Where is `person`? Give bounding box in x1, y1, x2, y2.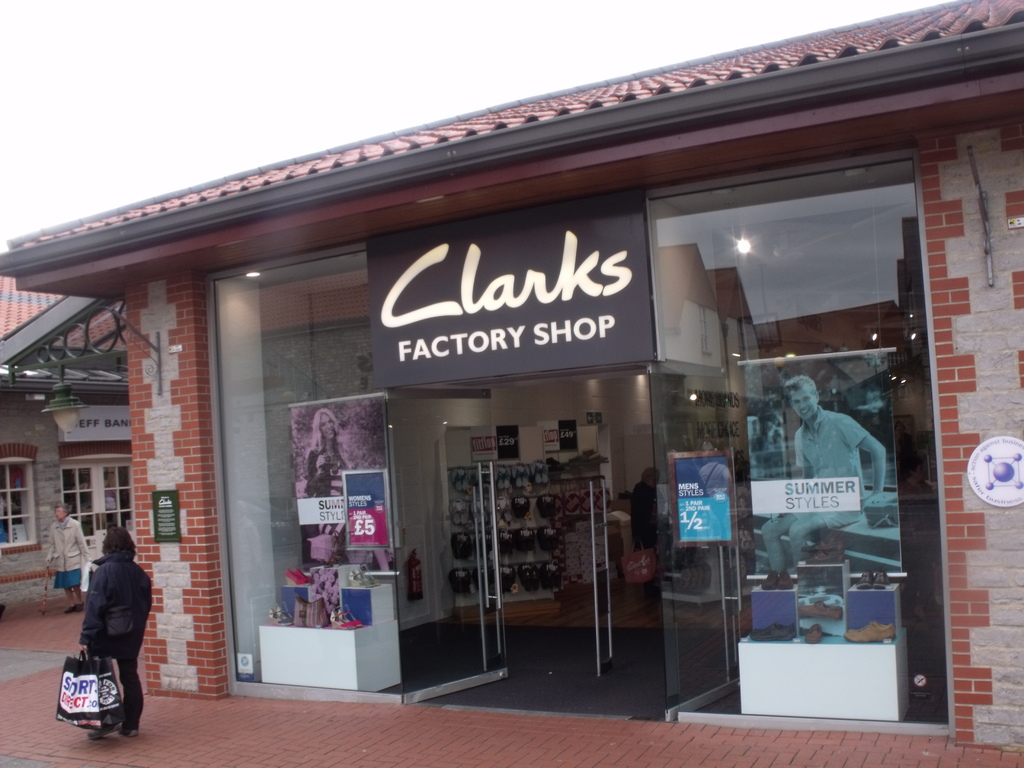
43, 494, 97, 609.
